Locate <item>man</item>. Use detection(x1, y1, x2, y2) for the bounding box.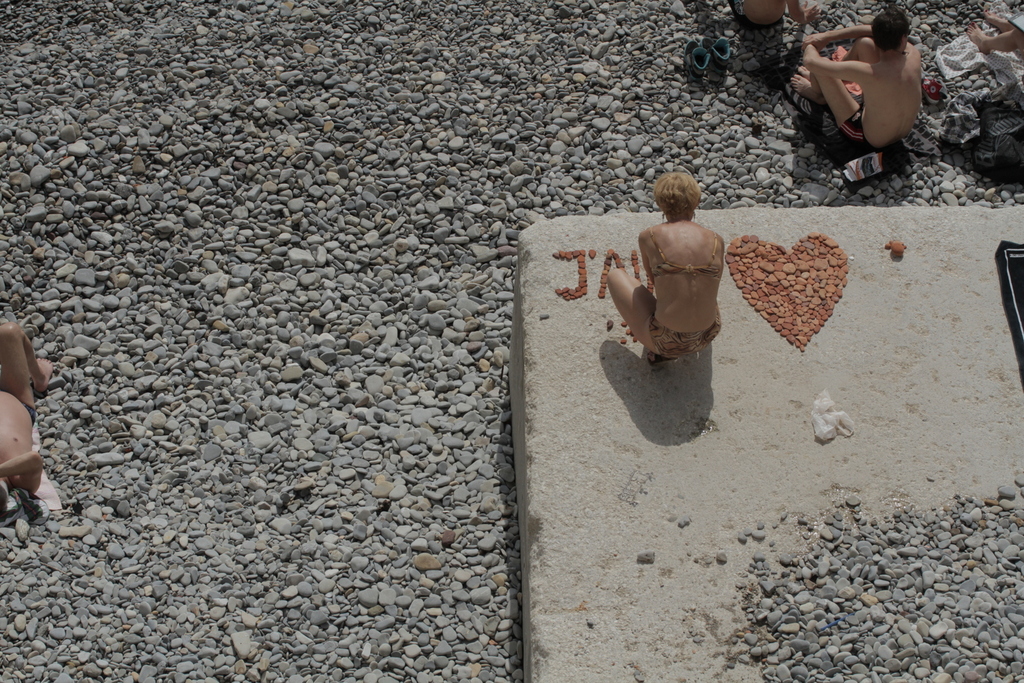
detection(0, 321, 55, 511).
